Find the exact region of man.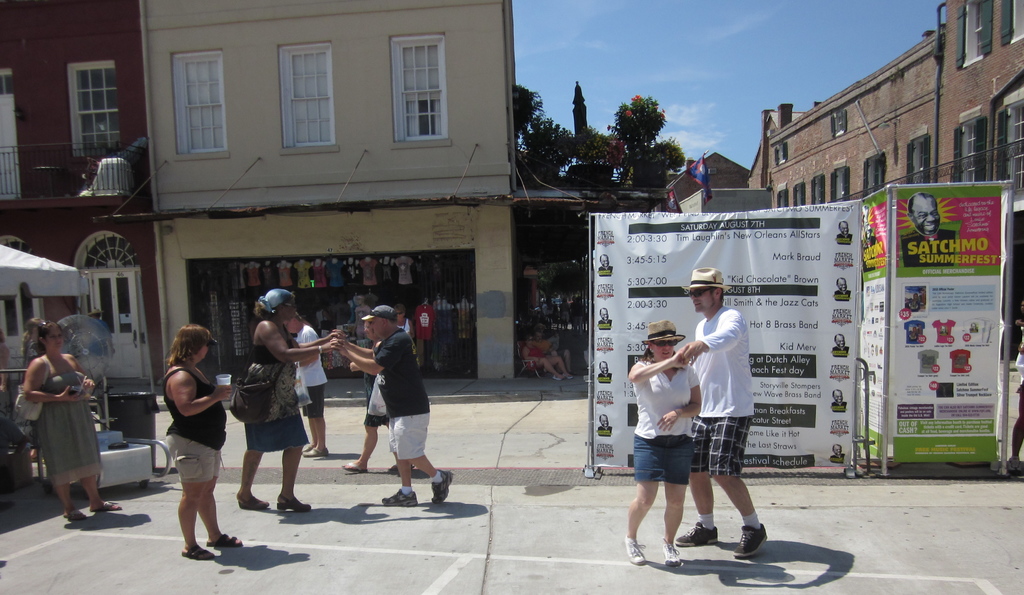
Exact region: region(598, 306, 614, 330).
